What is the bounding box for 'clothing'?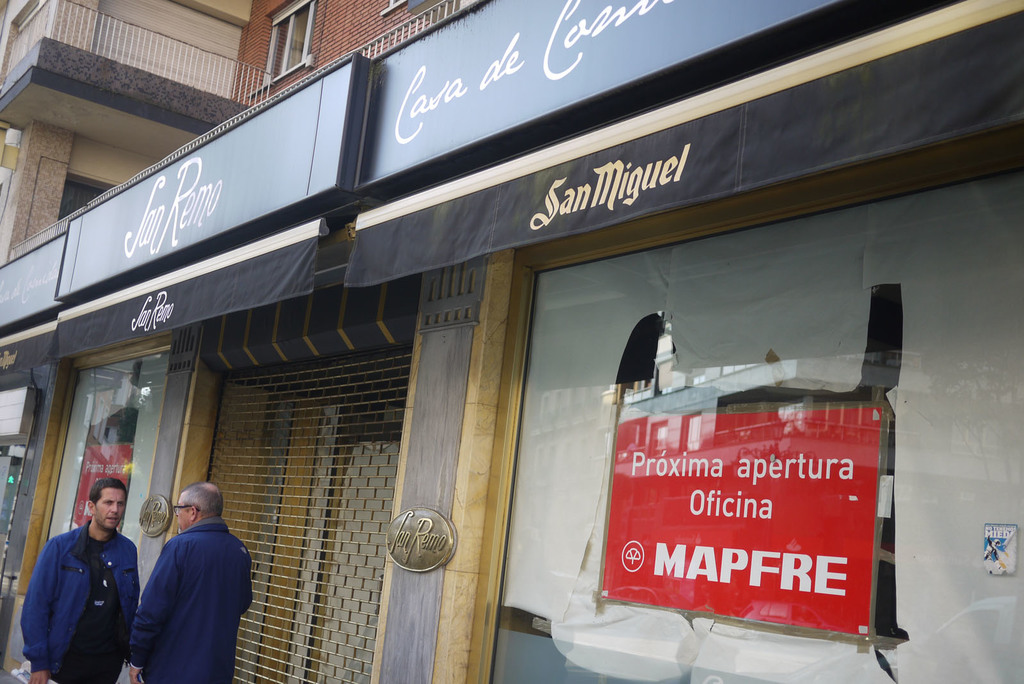
x1=126 y1=518 x2=255 y2=683.
